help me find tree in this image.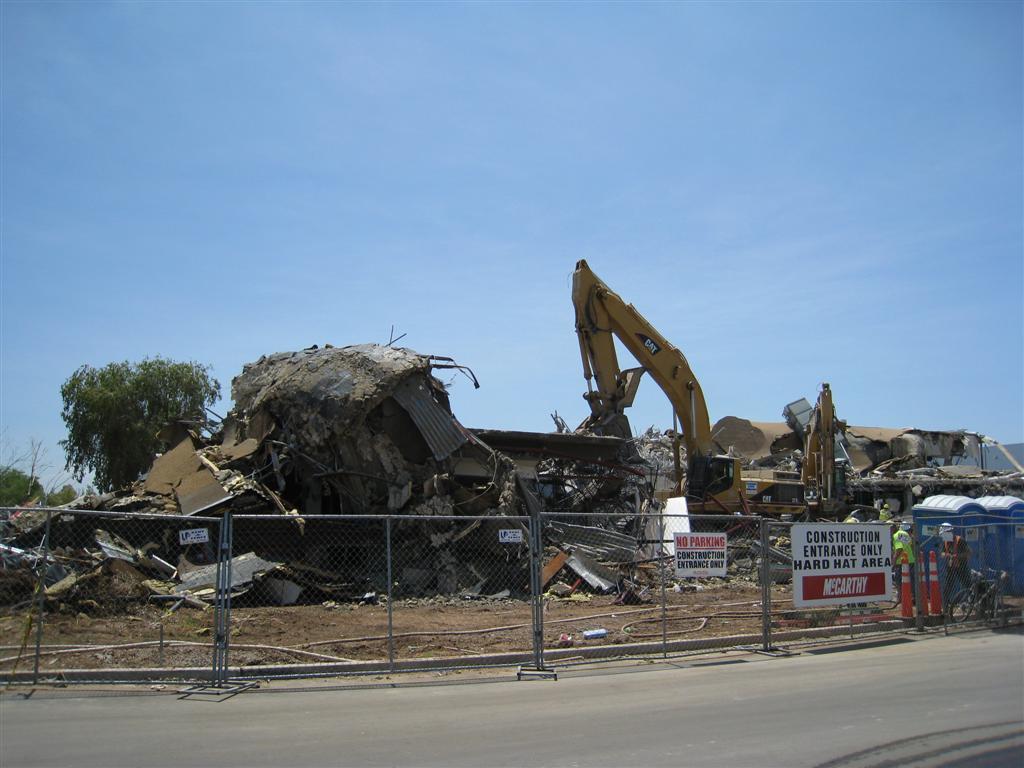
Found it: region(2, 459, 56, 524).
